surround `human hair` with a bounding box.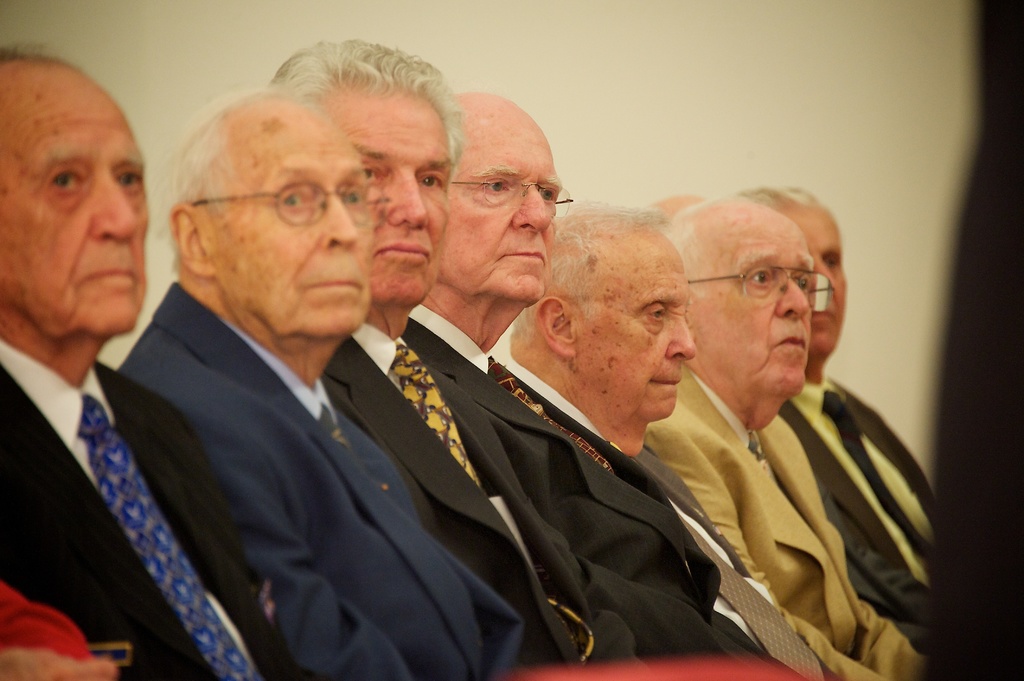
(664,189,774,283).
